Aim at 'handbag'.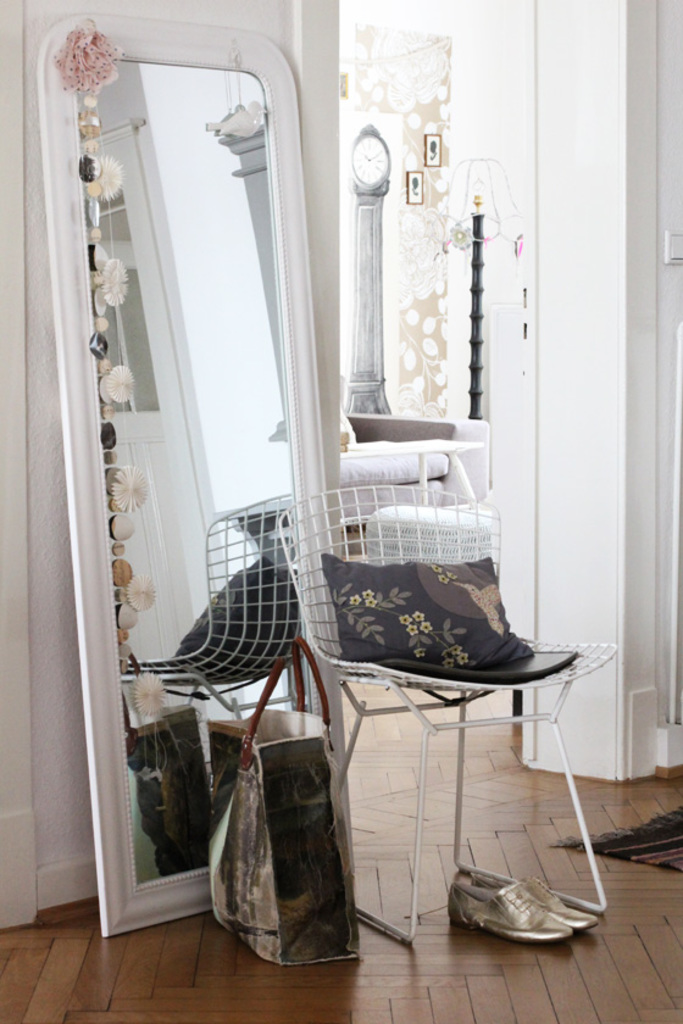
Aimed at pyautogui.locateOnScreen(199, 638, 366, 969).
